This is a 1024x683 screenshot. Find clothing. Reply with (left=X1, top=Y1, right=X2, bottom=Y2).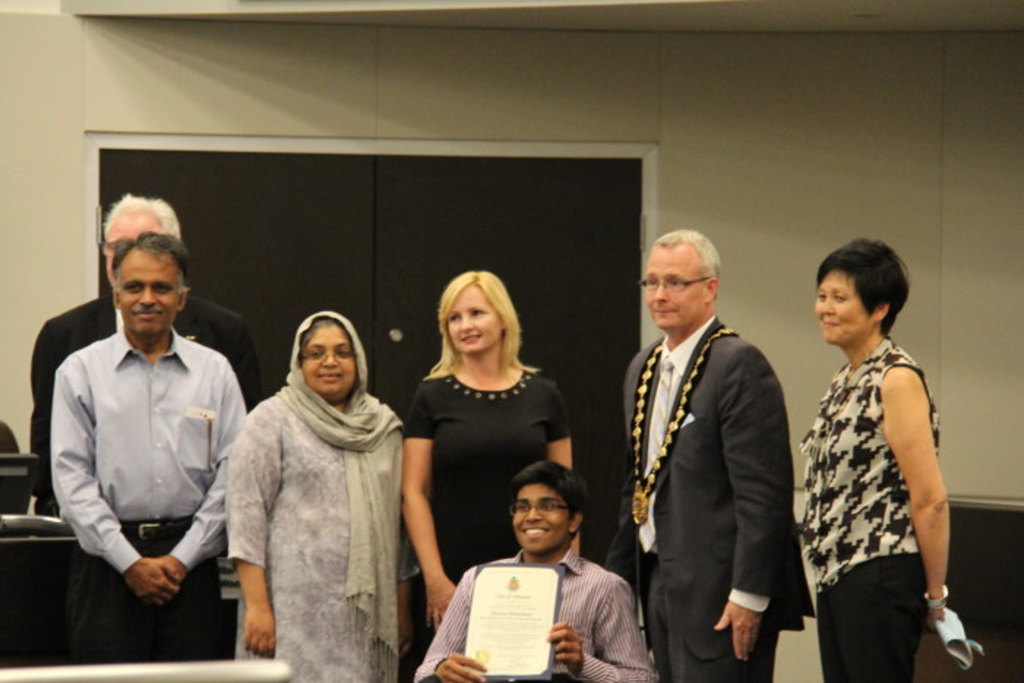
(left=47, top=325, right=249, bottom=655).
